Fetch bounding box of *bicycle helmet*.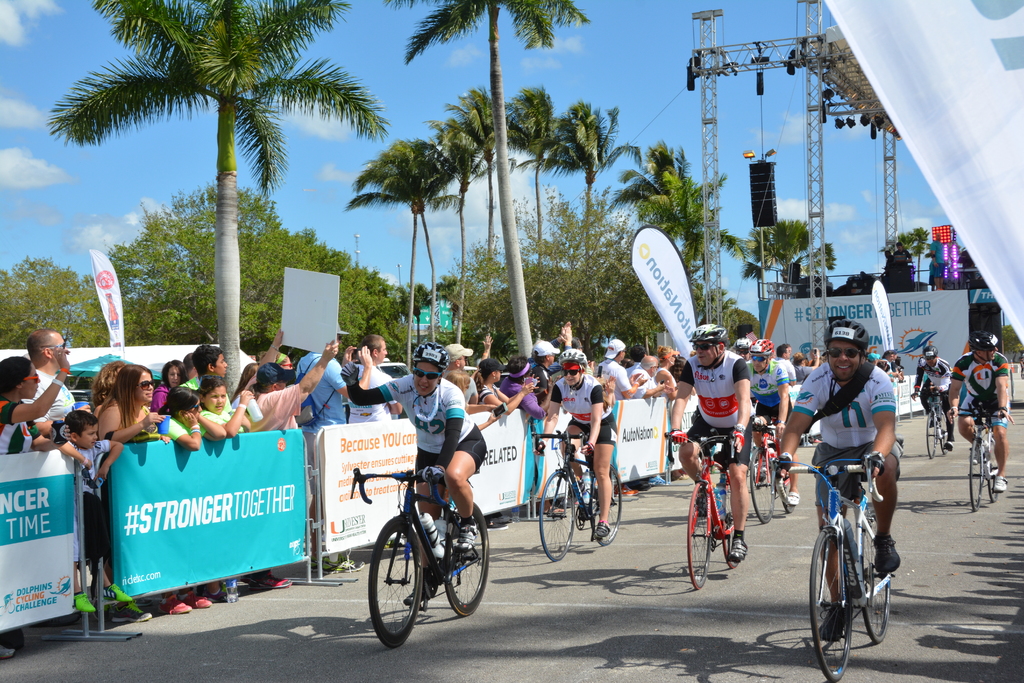
Bbox: 692/320/724/341.
